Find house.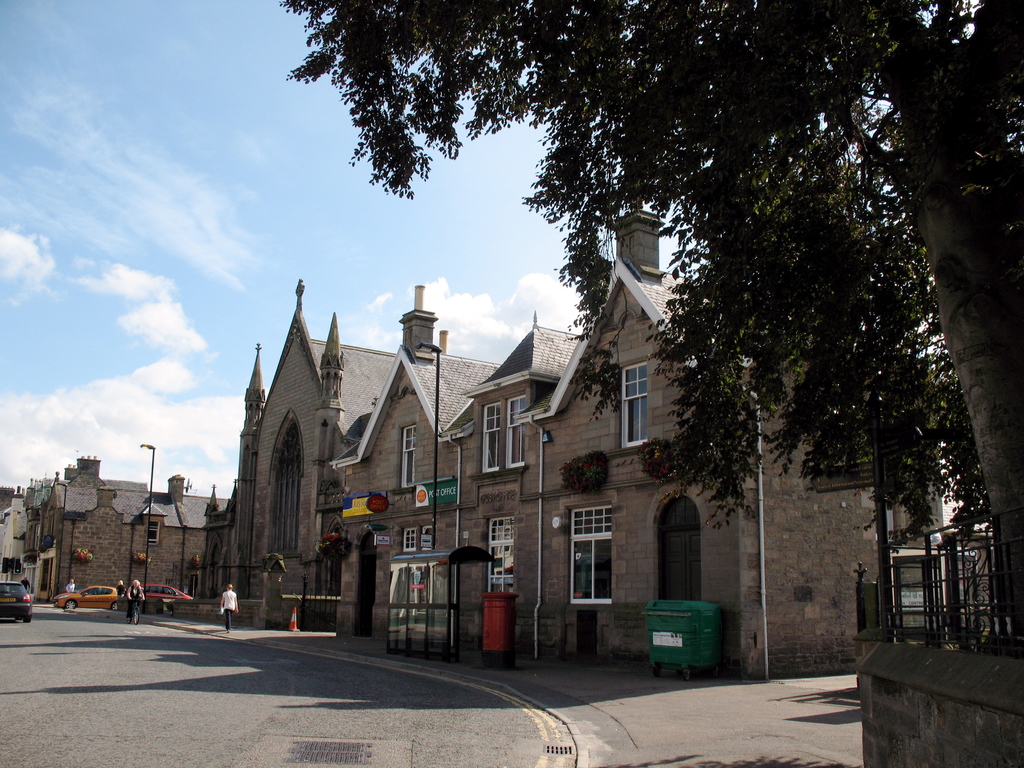
box=[244, 289, 404, 622].
